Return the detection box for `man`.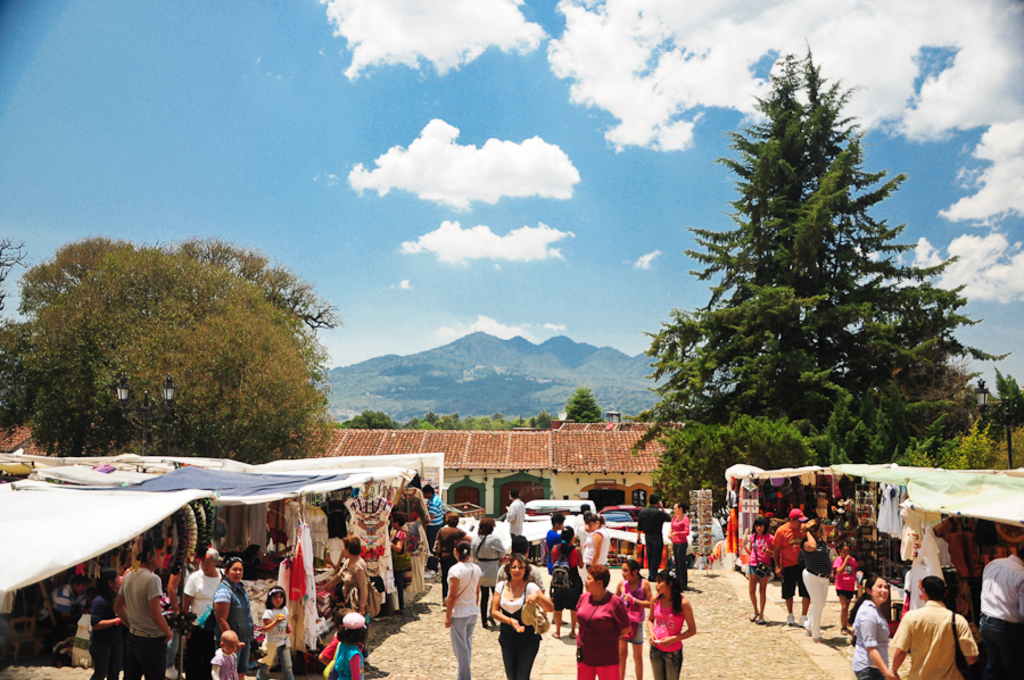
{"left": 974, "top": 549, "right": 1023, "bottom": 679}.
